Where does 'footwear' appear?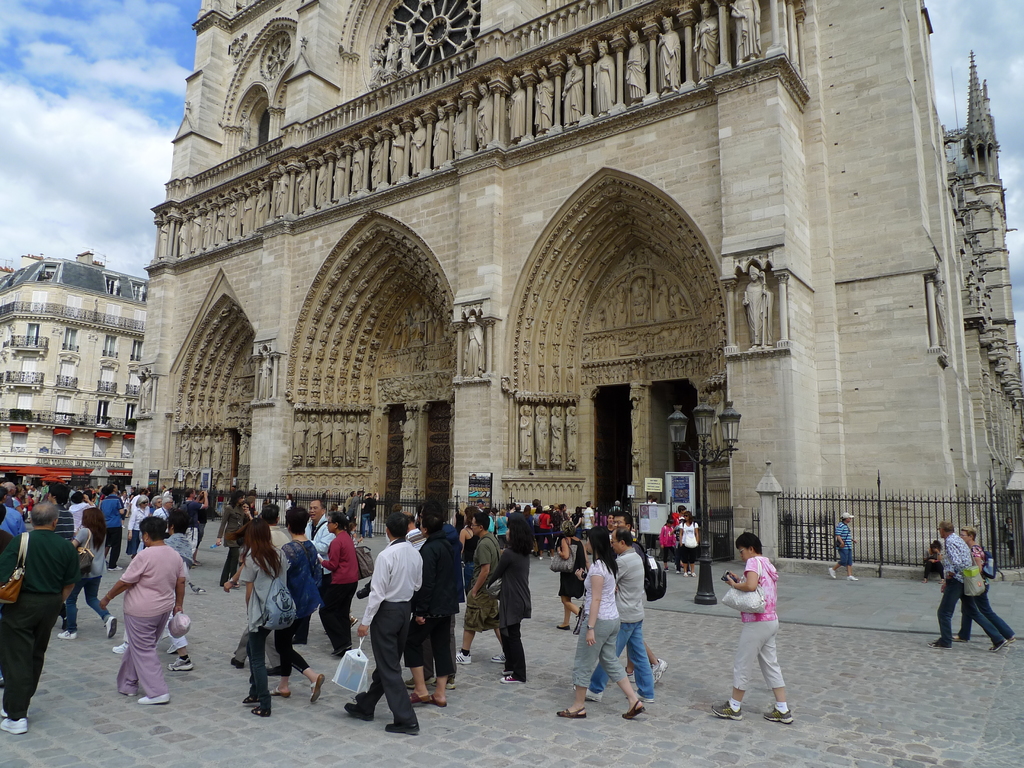
Appears at [left=136, top=691, right=172, bottom=705].
